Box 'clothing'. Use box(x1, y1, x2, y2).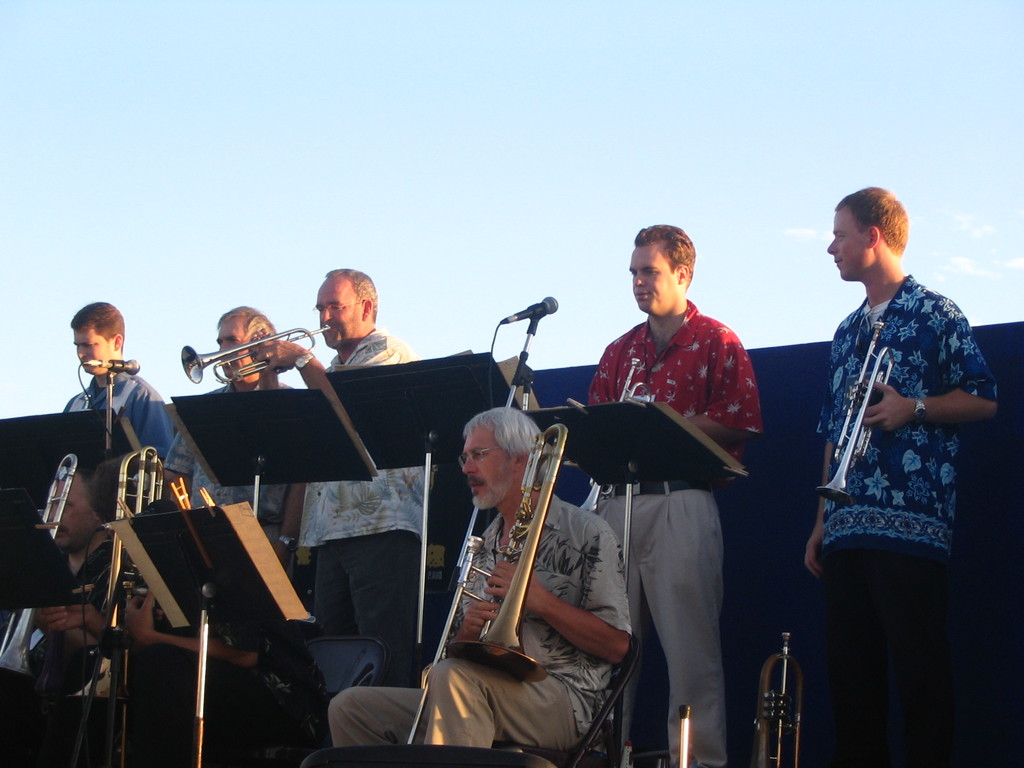
box(24, 540, 134, 692).
